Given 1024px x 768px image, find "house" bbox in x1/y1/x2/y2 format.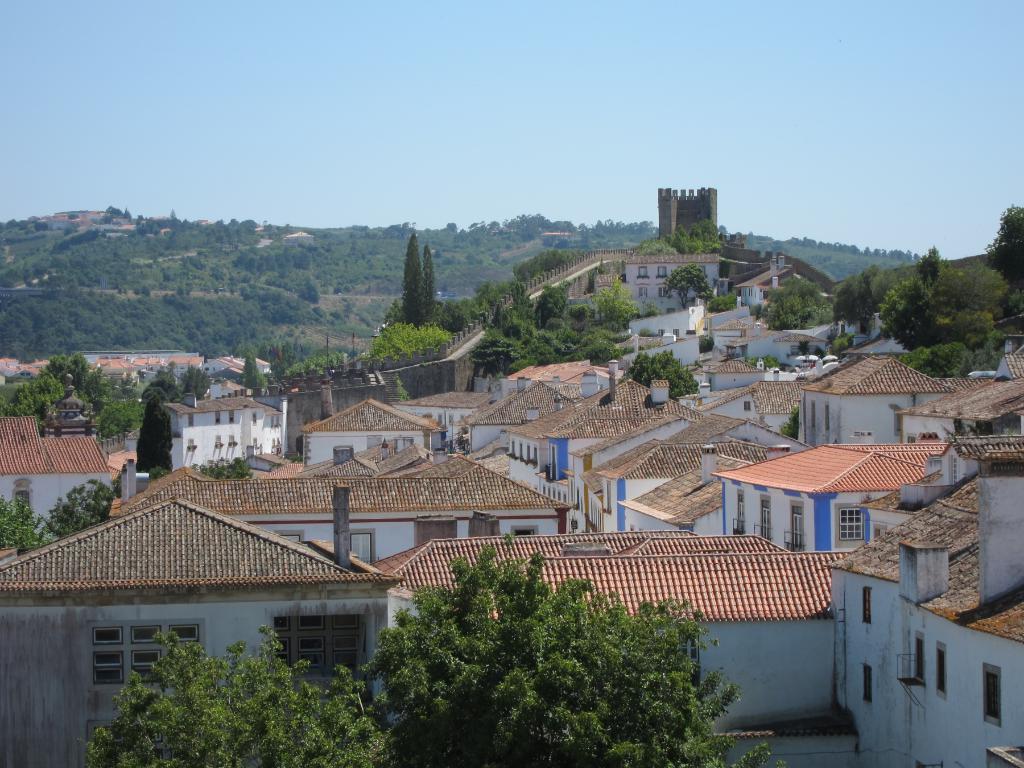
0/477/410/766.
